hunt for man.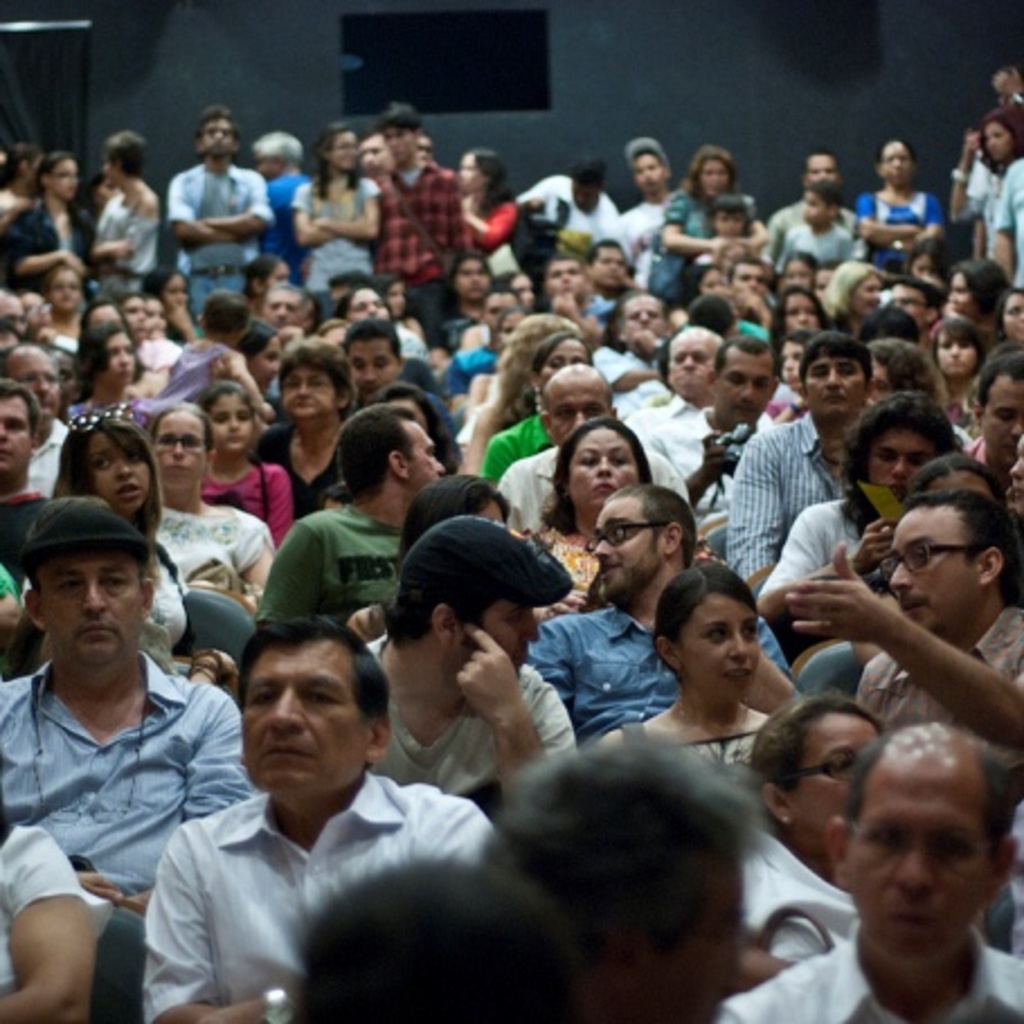
Hunted down at pyautogui.locateOnScreen(776, 491, 1022, 740).
